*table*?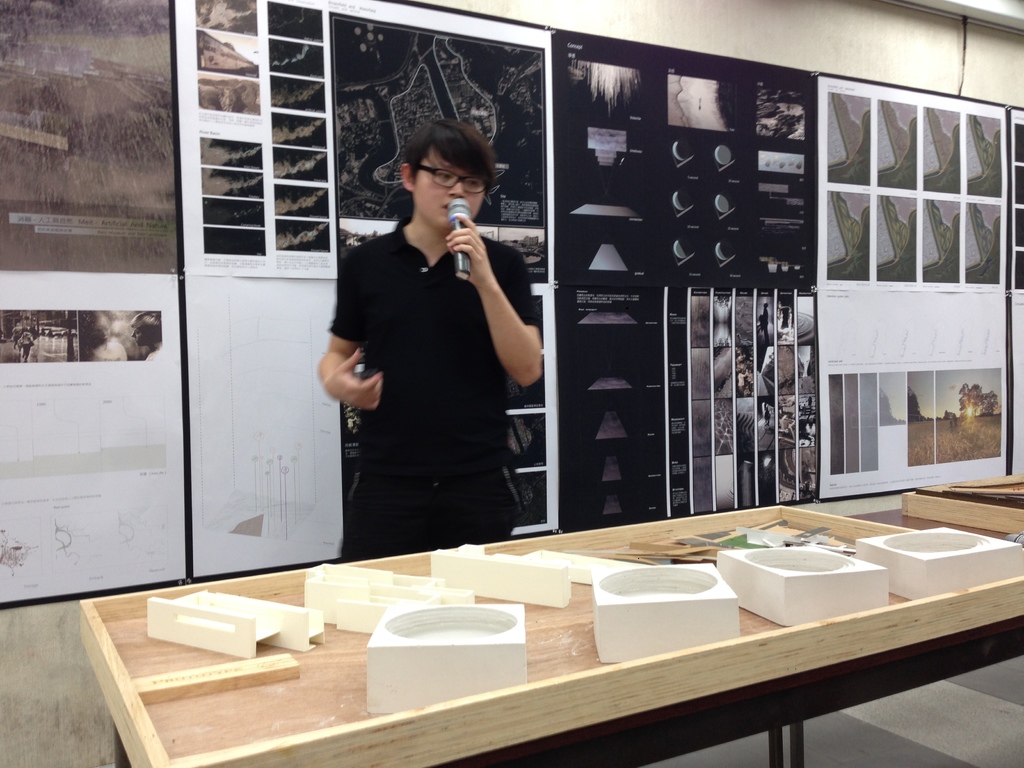
[x1=76, y1=471, x2=1023, y2=767]
